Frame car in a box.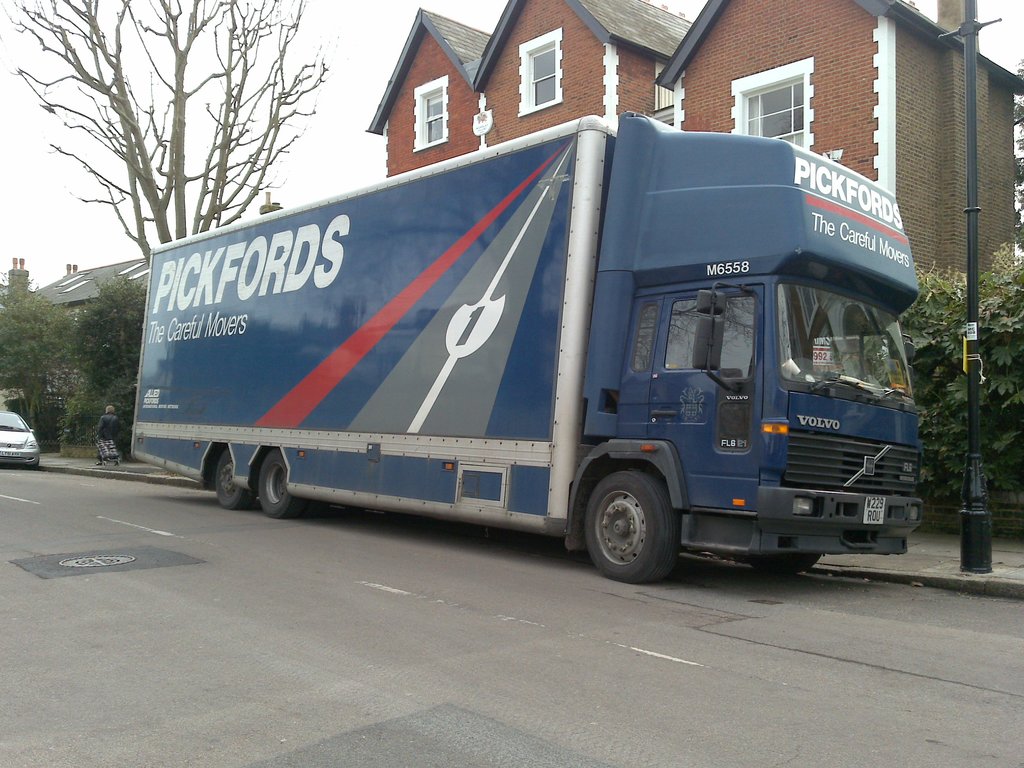
Rect(1, 410, 47, 463).
